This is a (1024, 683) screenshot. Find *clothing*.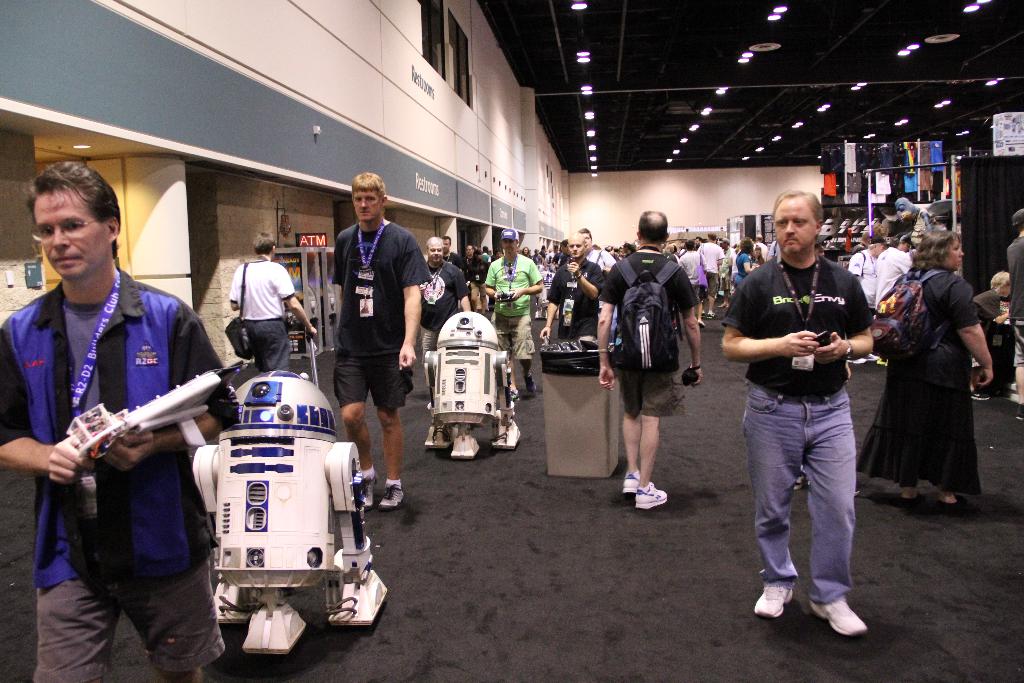
Bounding box: bbox(758, 239, 782, 259).
